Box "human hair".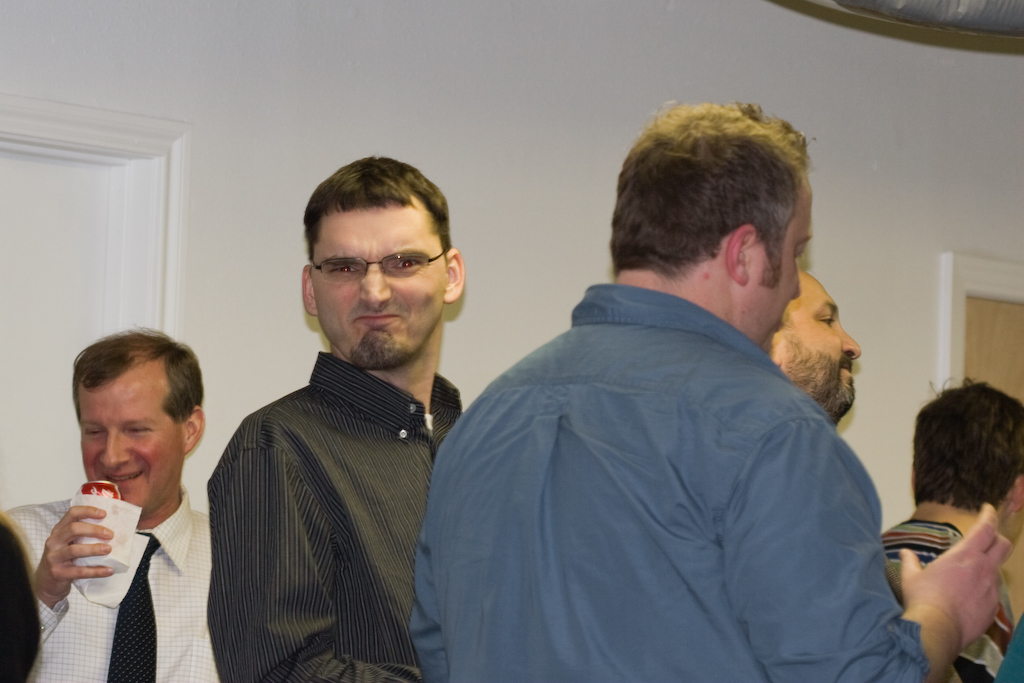
(left=305, top=153, right=453, bottom=272).
